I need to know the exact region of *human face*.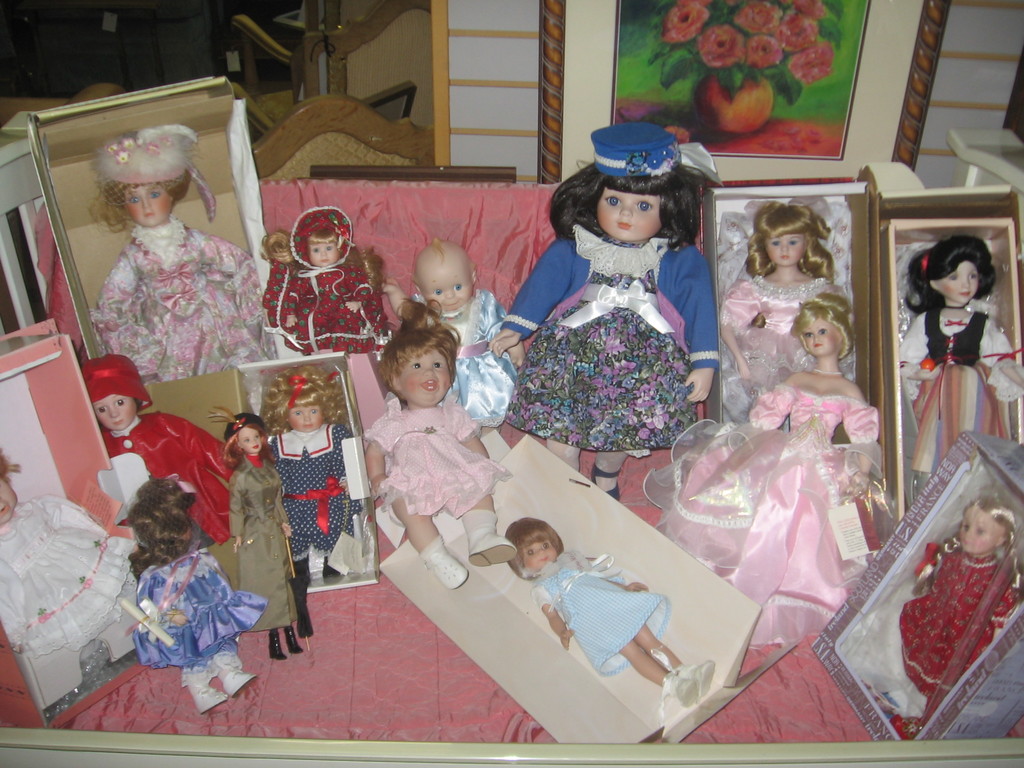
Region: detection(0, 481, 18, 522).
